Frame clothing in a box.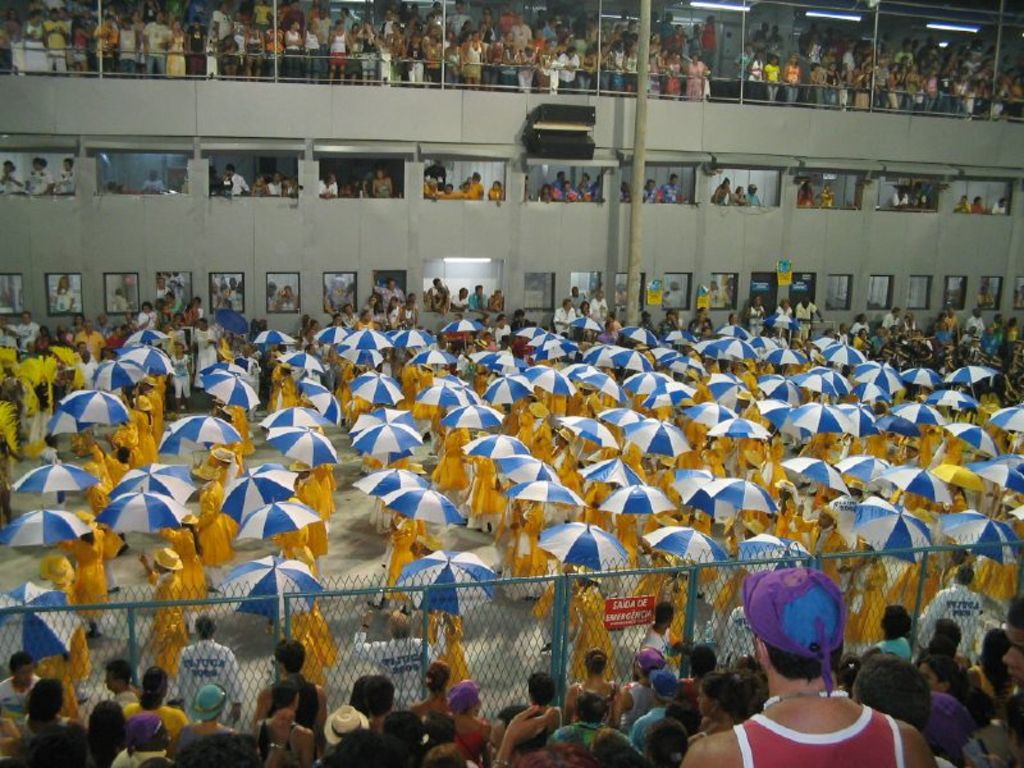
987,198,1002,219.
